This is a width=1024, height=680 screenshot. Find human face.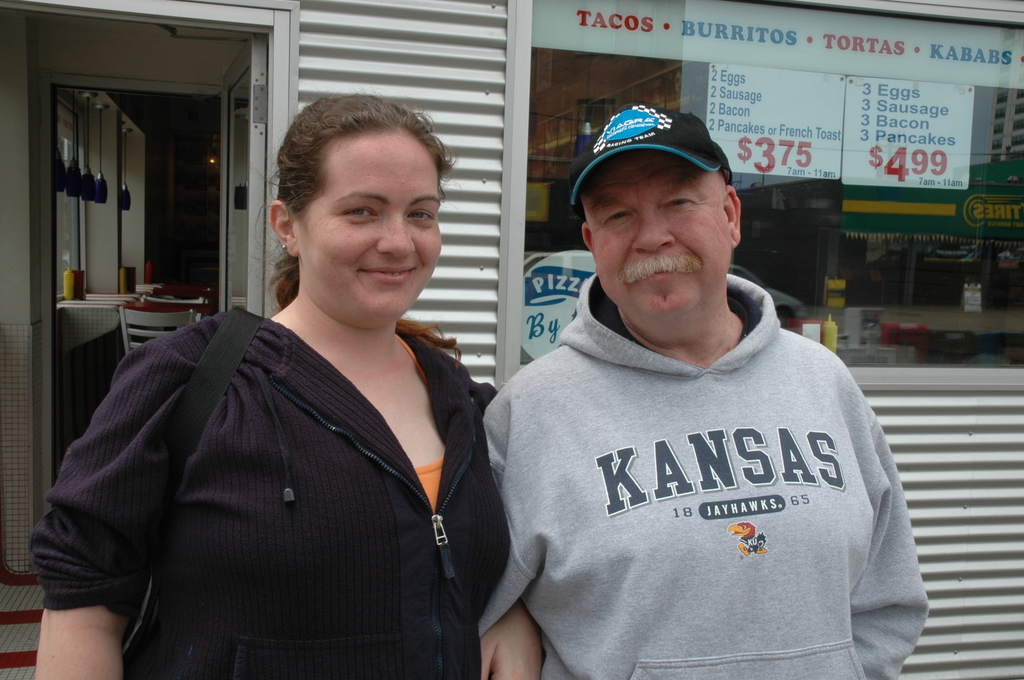
Bounding box: bbox=[577, 154, 735, 323].
